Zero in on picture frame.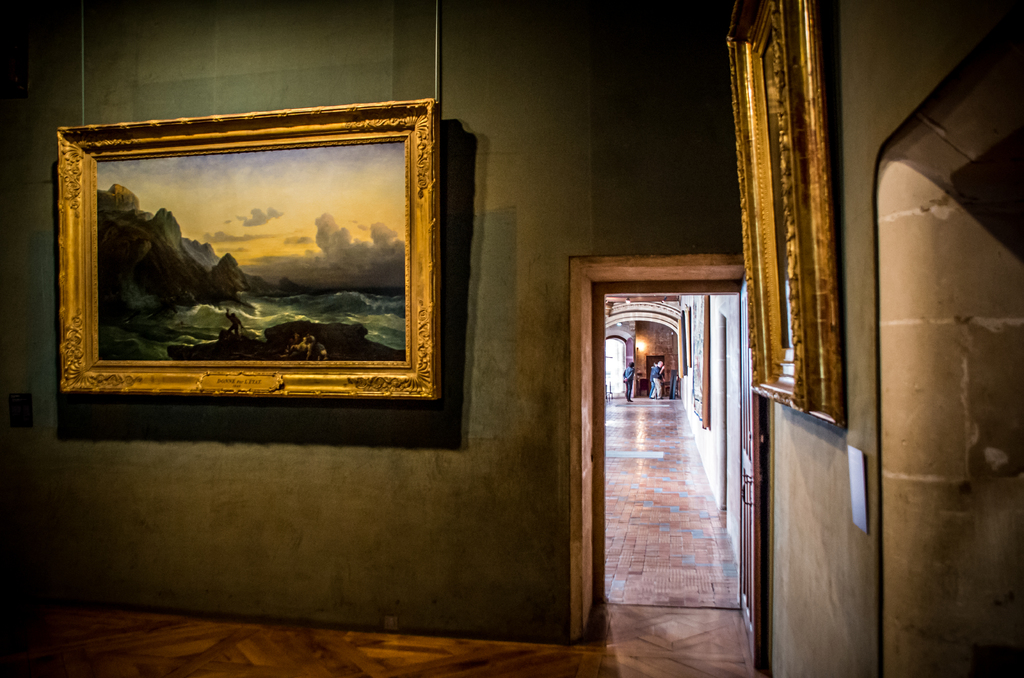
Zeroed in: Rect(58, 100, 440, 398).
